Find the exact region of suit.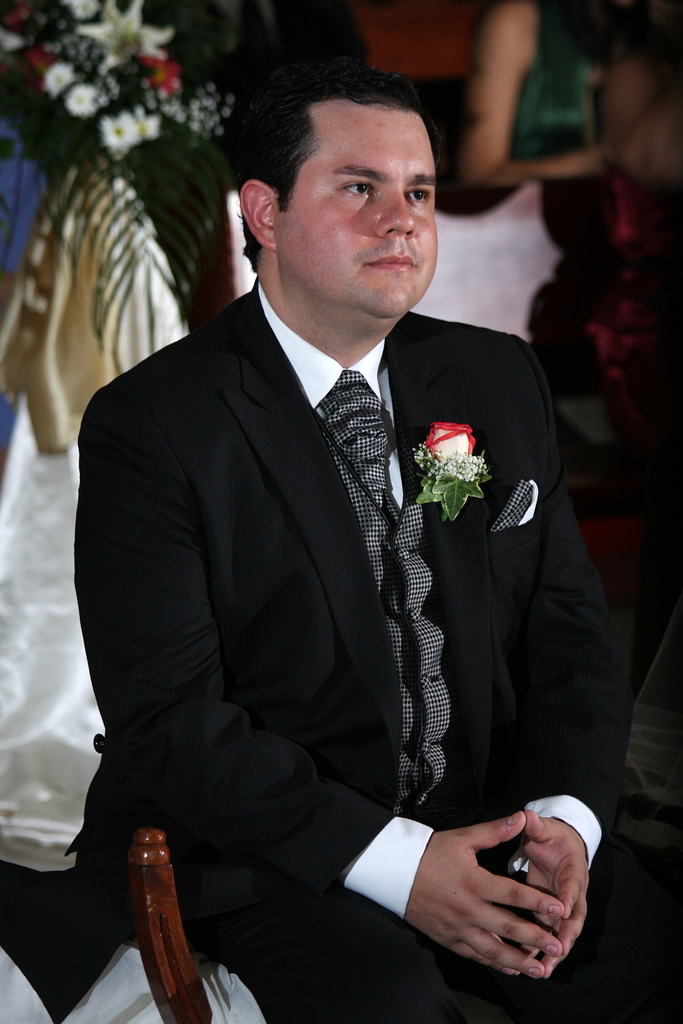
Exact region: <bbox>60, 155, 611, 999</bbox>.
